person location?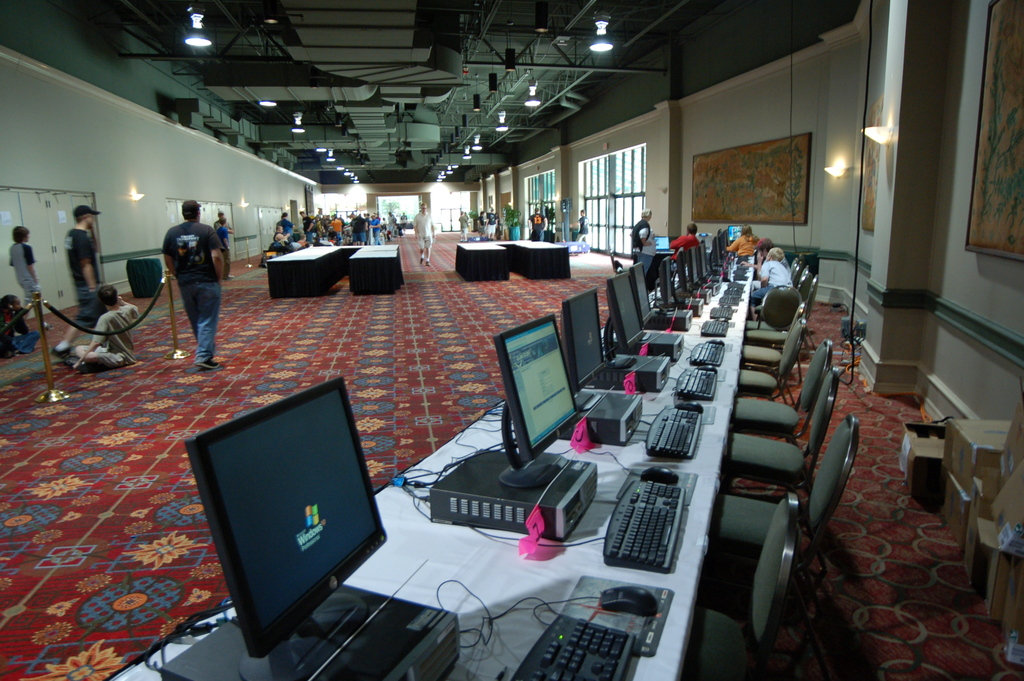
(756, 240, 797, 288)
